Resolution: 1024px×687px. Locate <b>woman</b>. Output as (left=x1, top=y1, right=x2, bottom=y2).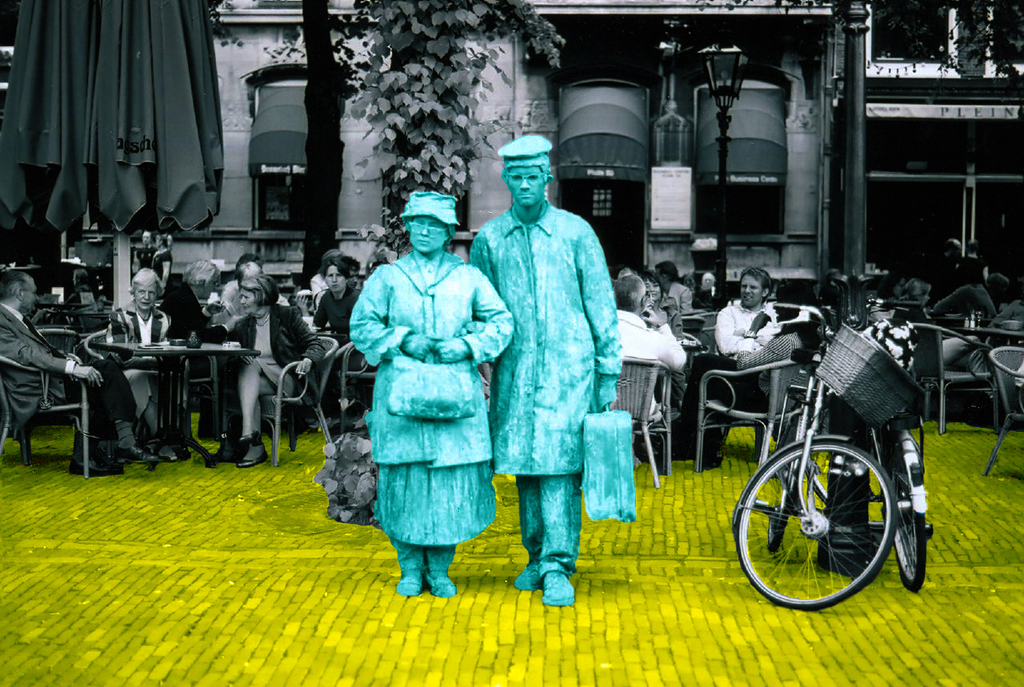
(left=686, top=278, right=825, bottom=469).
